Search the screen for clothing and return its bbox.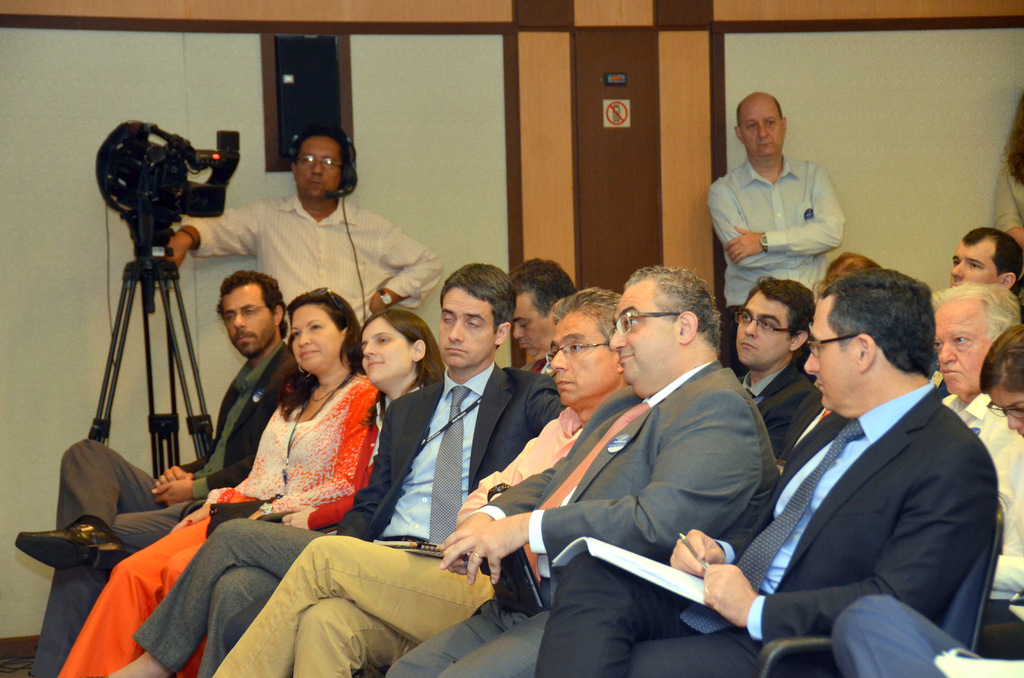
Found: Rect(224, 361, 568, 677).
